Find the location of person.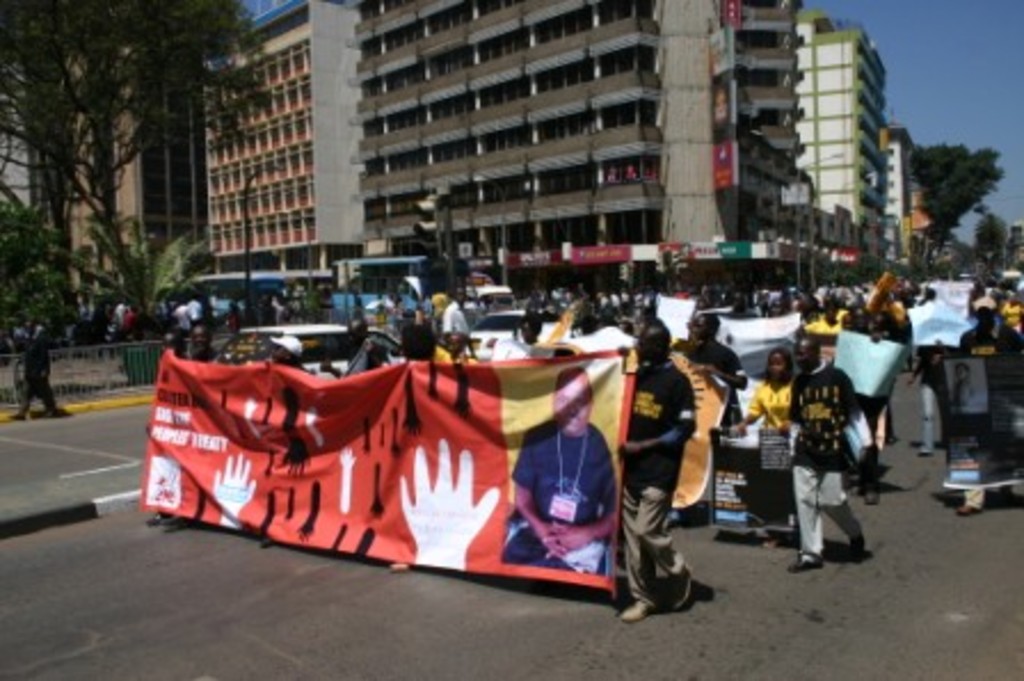
Location: [617, 322, 697, 624].
